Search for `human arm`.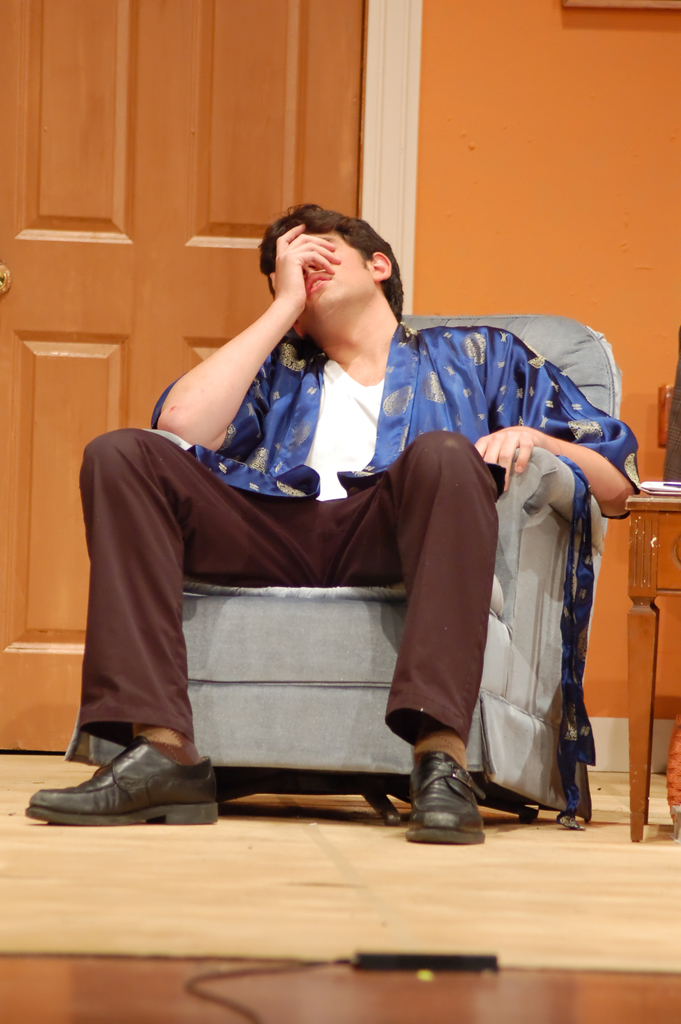
Found at (140, 294, 299, 461).
